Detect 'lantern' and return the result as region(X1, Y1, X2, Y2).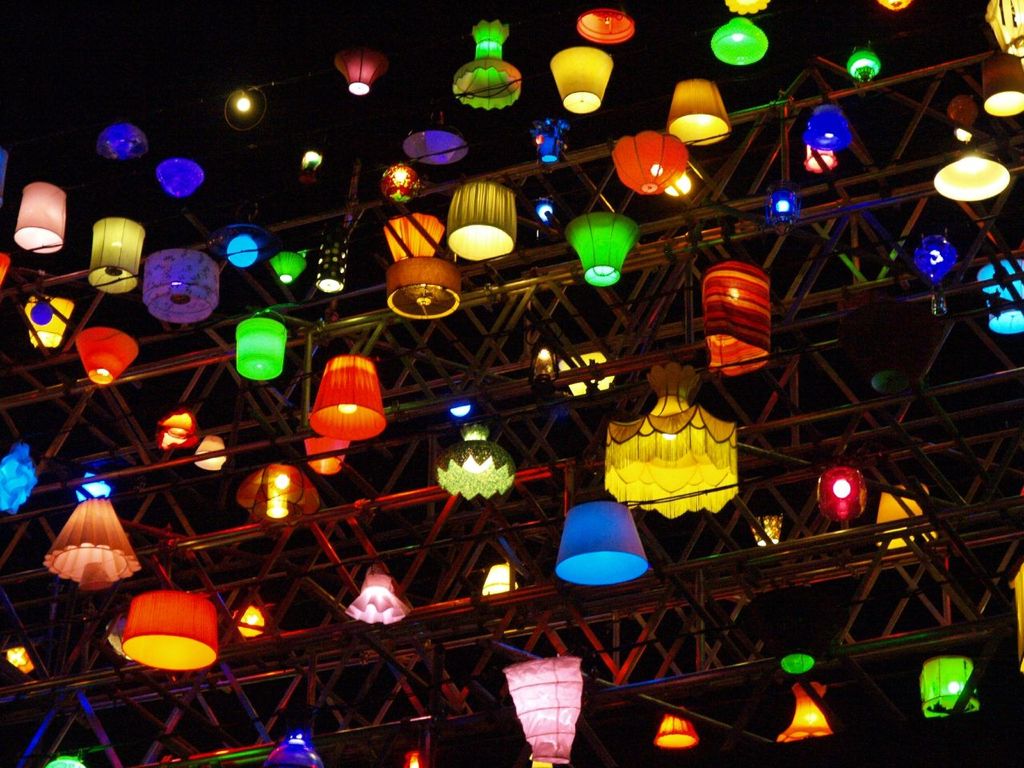
region(446, 178, 516, 262).
